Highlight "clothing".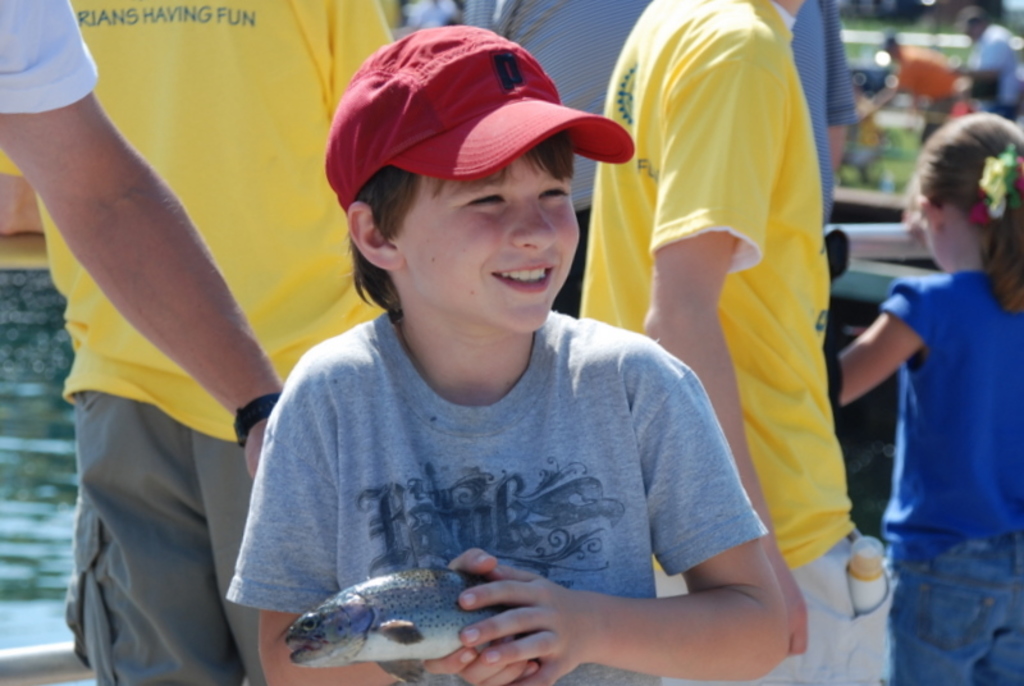
Highlighted region: bbox=(603, 10, 855, 570).
